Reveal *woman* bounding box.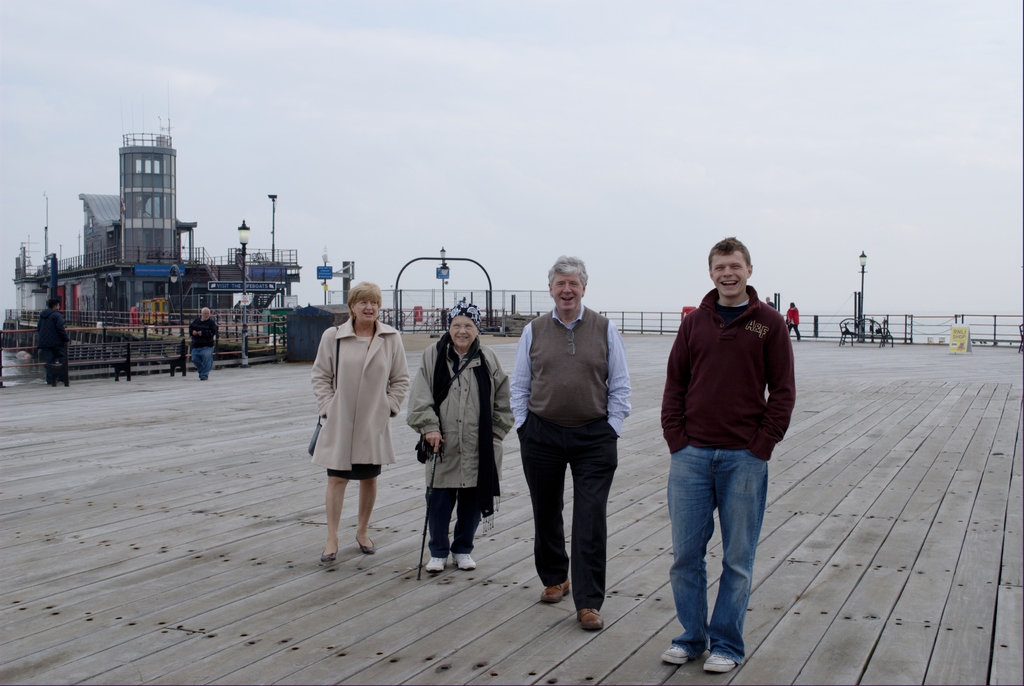
Revealed: pyautogui.locateOnScreen(302, 307, 410, 554).
